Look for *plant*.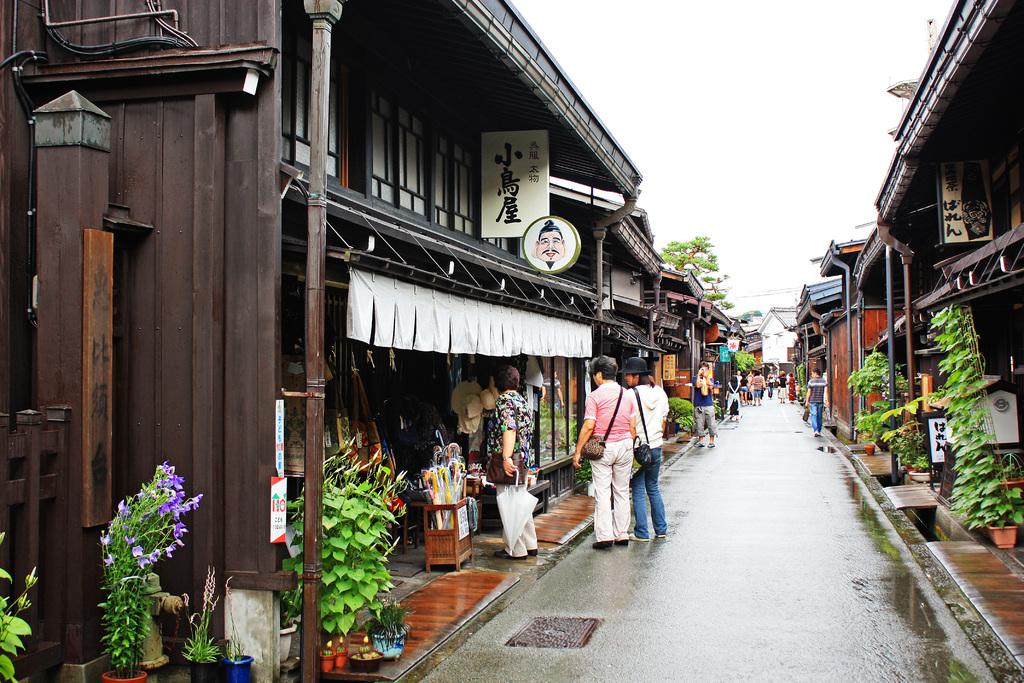
Found: [929, 304, 1023, 531].
